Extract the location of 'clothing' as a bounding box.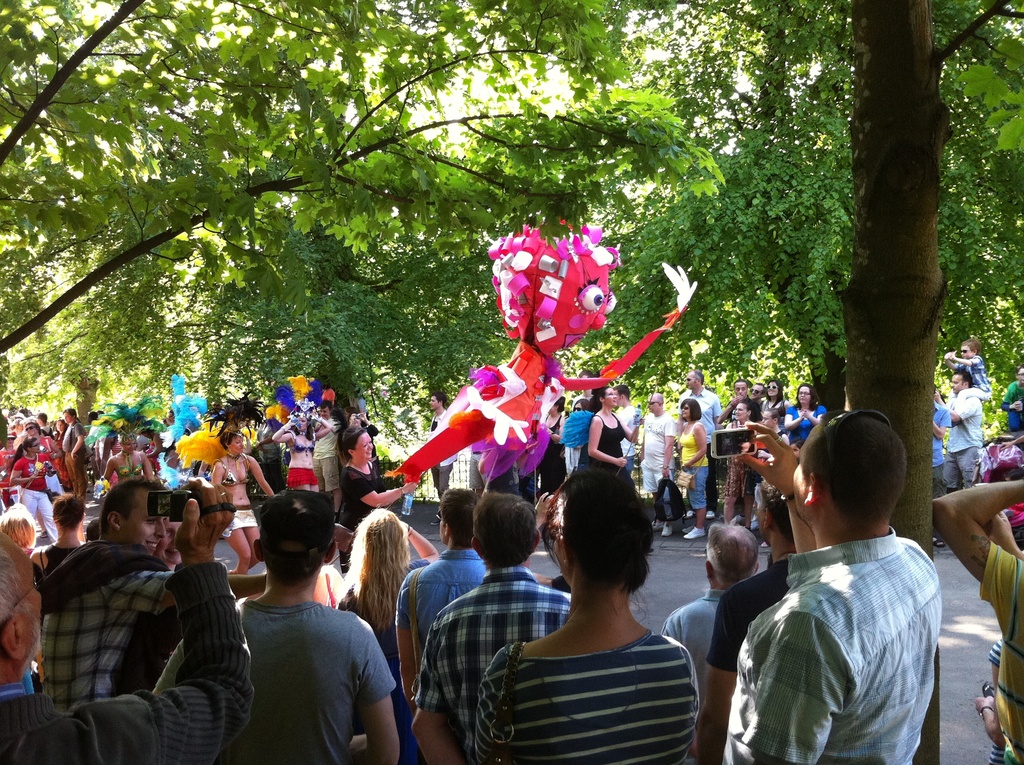
{"x1": 680, "y1": 421, "x2": 707, "y2": 508}.
